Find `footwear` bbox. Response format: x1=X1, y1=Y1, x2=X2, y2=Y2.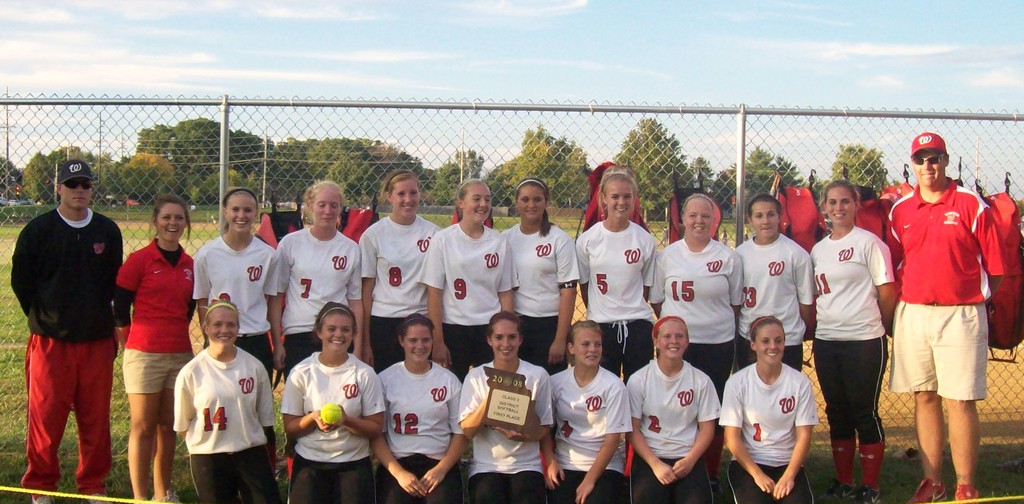
x1=911, y1=472, x2=953, y2=503.
